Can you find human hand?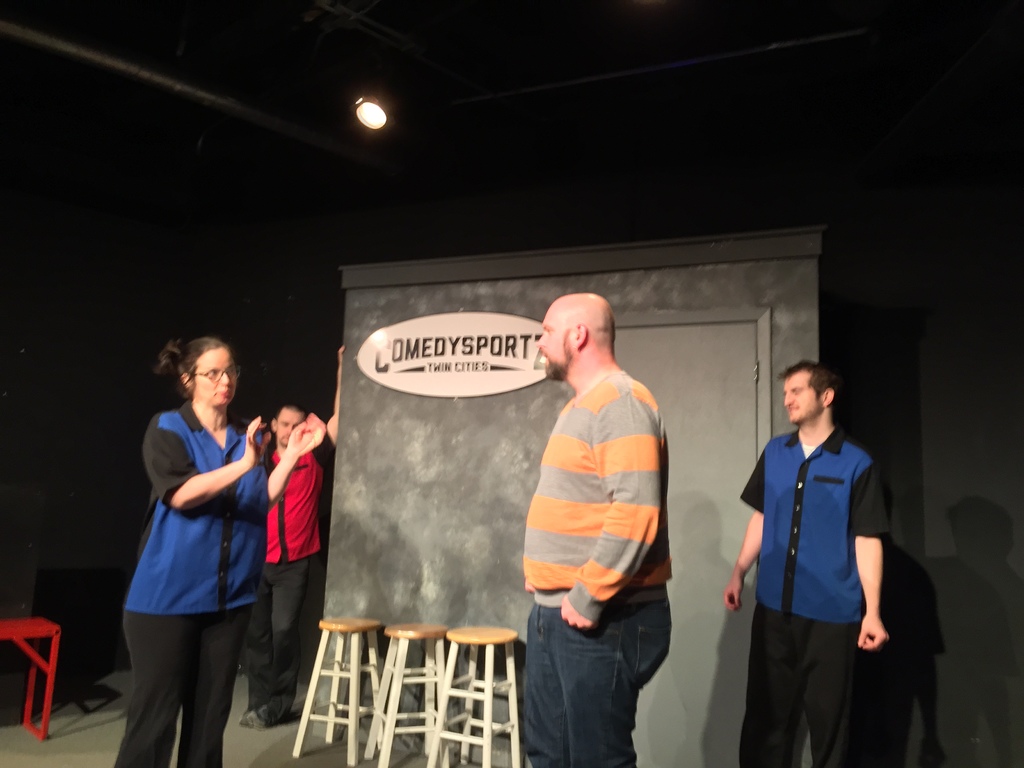
Yes, bounding box: x1=557 y1=596 x2=595 y2=633.
